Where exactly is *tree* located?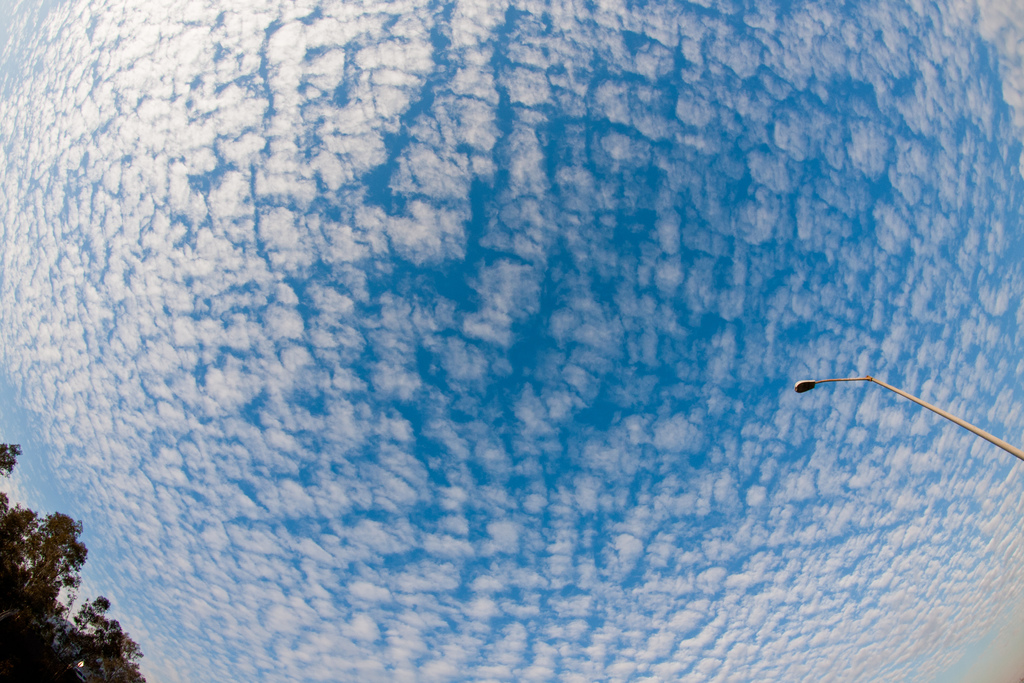
Its bounding box is bbox(0, 440, 148, 682).
